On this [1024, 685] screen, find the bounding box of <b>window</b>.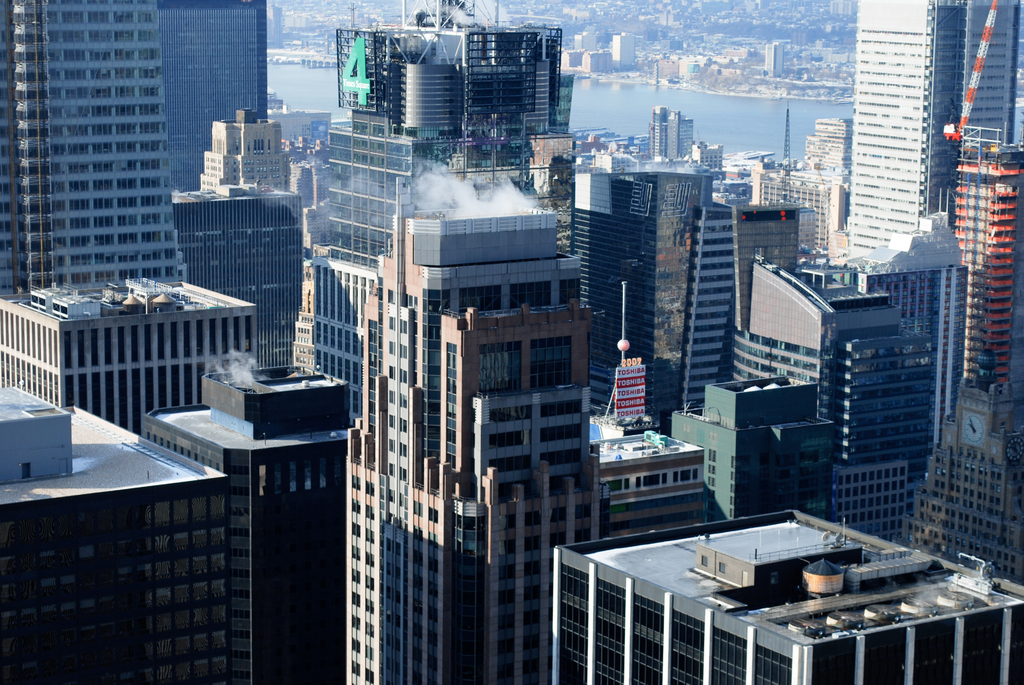
Bounding box: (428,507,438,523).
